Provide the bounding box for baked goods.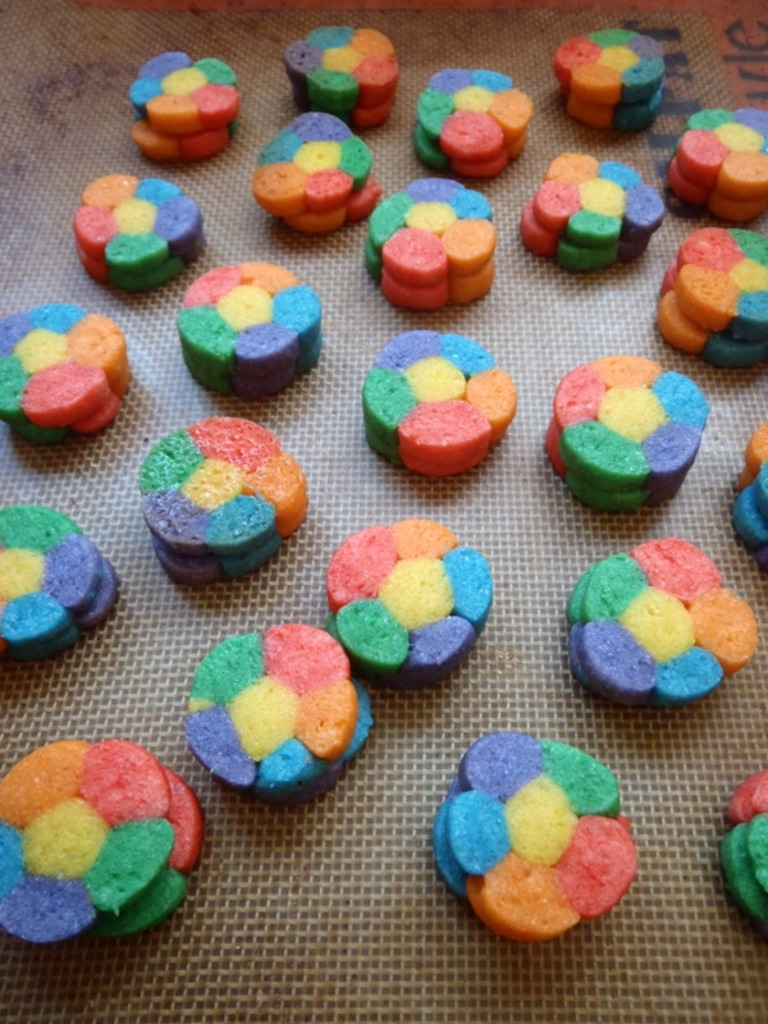
crop(413, 63, 535, 179).
